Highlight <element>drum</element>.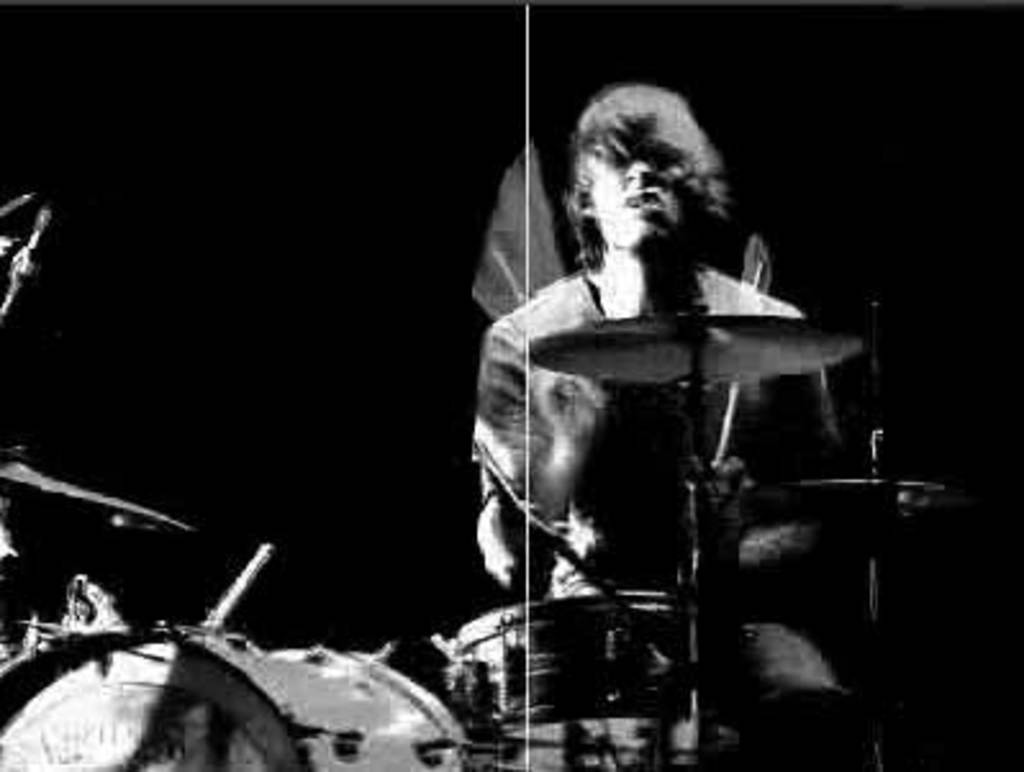
Highlighted region: {"x1": 457, "y1": 595, "x2": 688, "y2": 713}.
